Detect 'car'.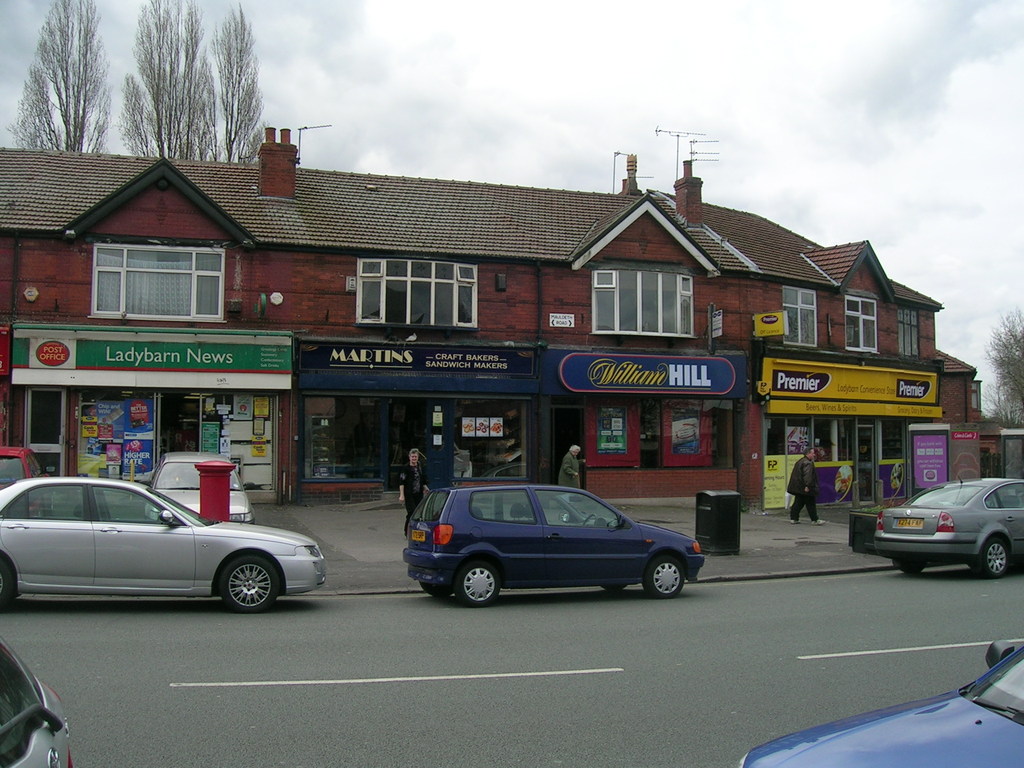
Detected at <bbox>0, 636, 71, 767</bbox>.
